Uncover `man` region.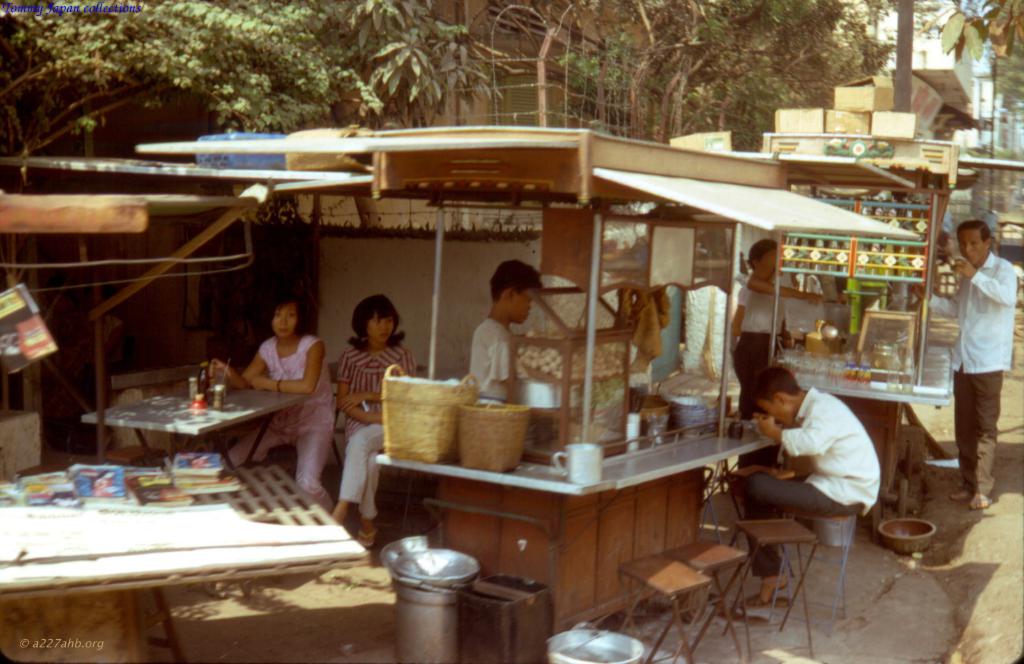
Uncovered: box=[473, 251, 547, 412].
